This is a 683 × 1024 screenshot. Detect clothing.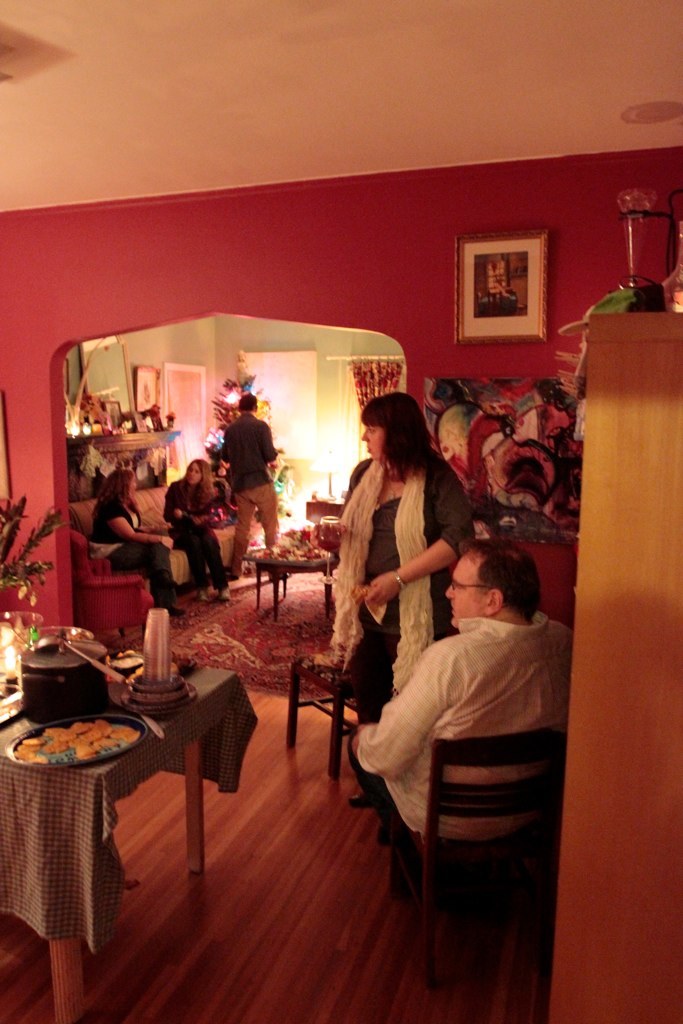
crop(171, 468, 226, 590).
